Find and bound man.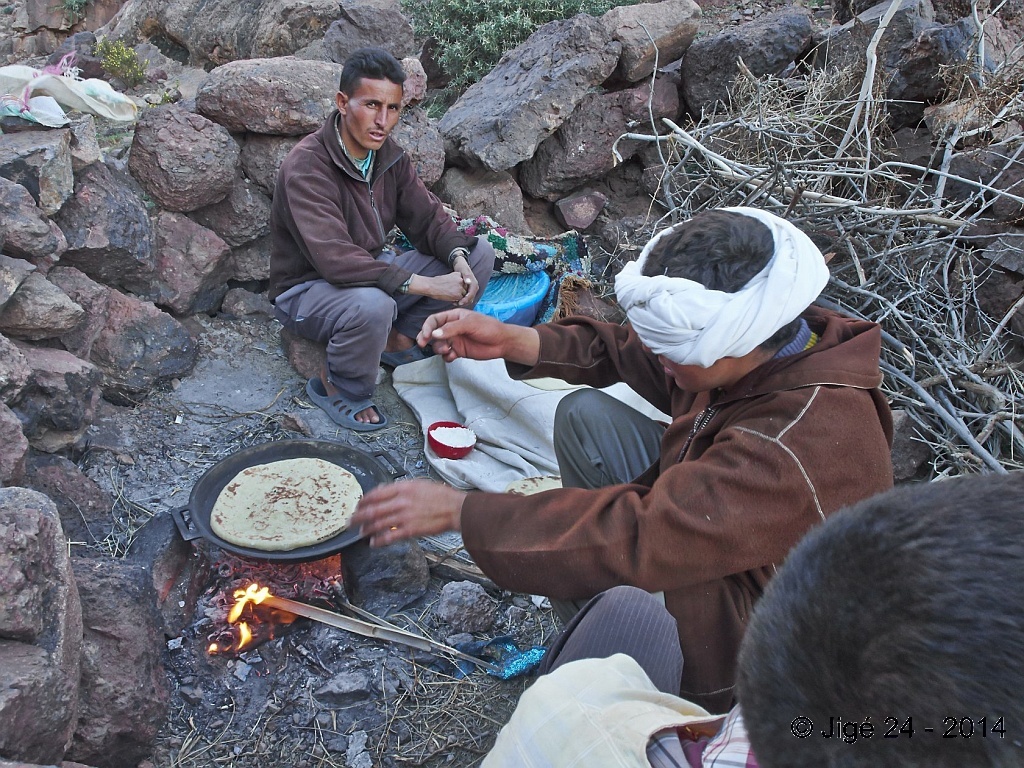
Bound: detection(345, 206, 897, 715).
